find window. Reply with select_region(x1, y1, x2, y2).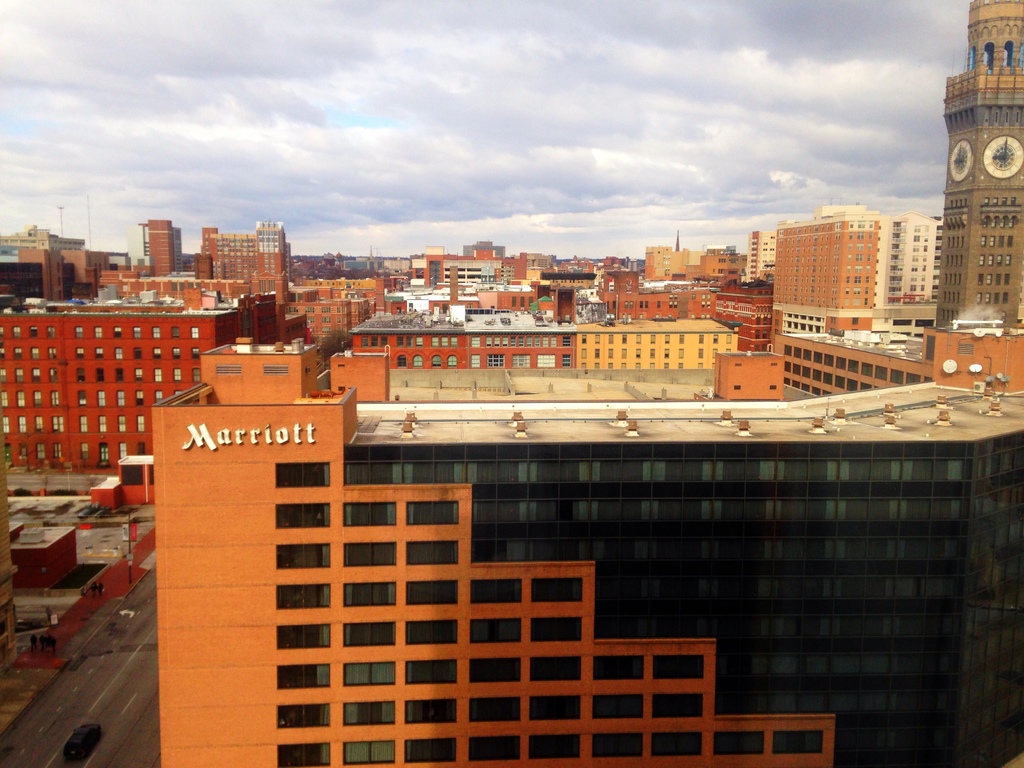
select_region(33, 391, 42, 404).
